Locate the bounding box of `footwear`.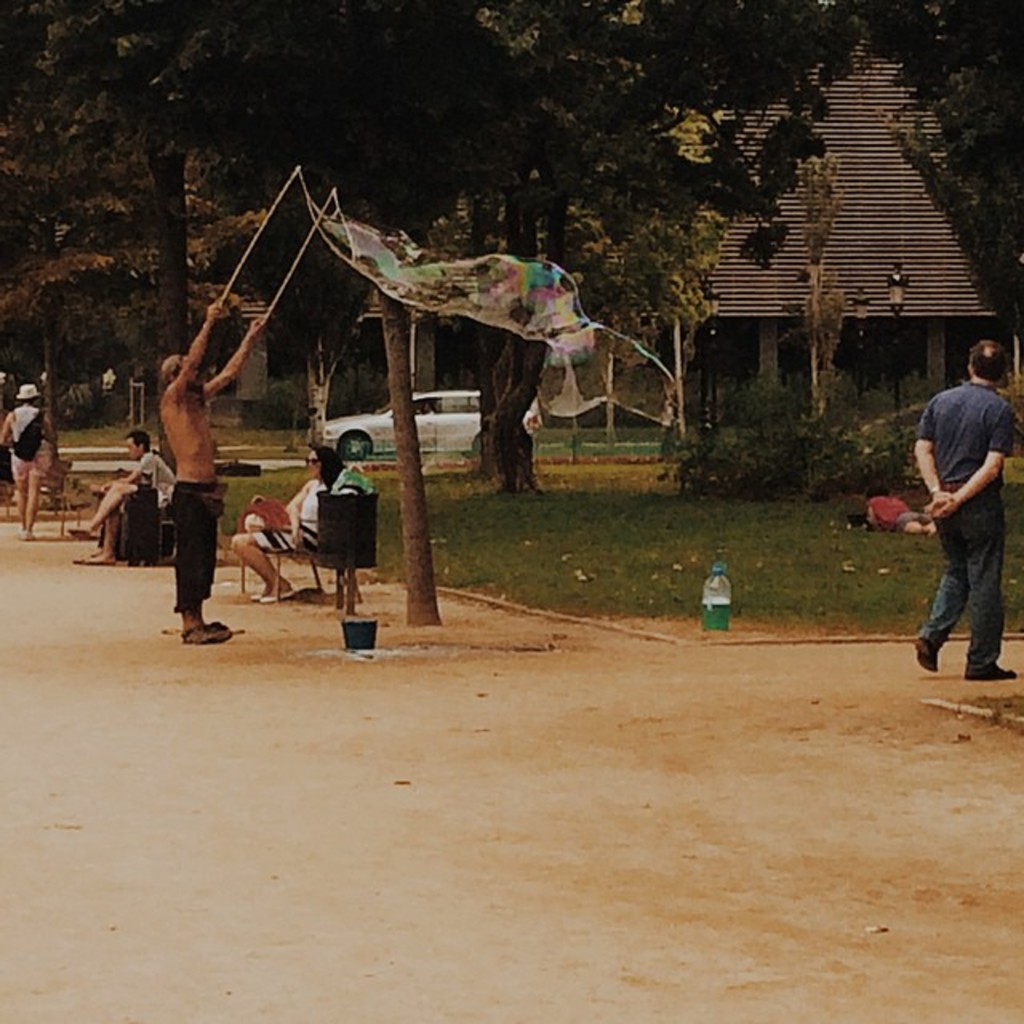
Bounding box: {"x1": 179, "y1": 624, "x2": 213, "y2": 642}.
